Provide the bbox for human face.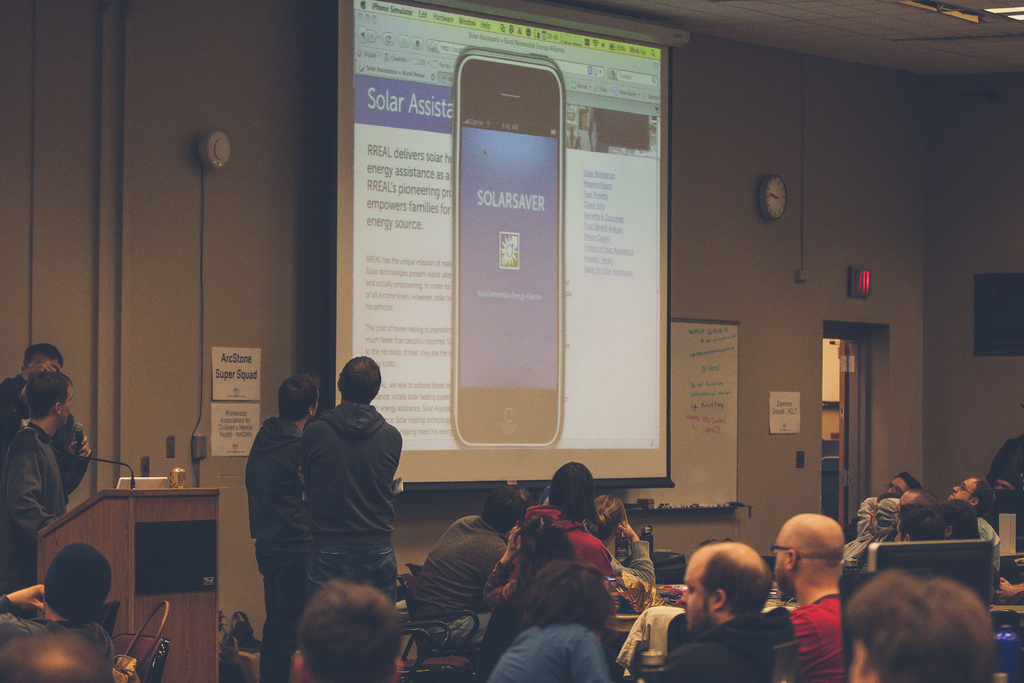
locate(771, 530, 788, 593).
